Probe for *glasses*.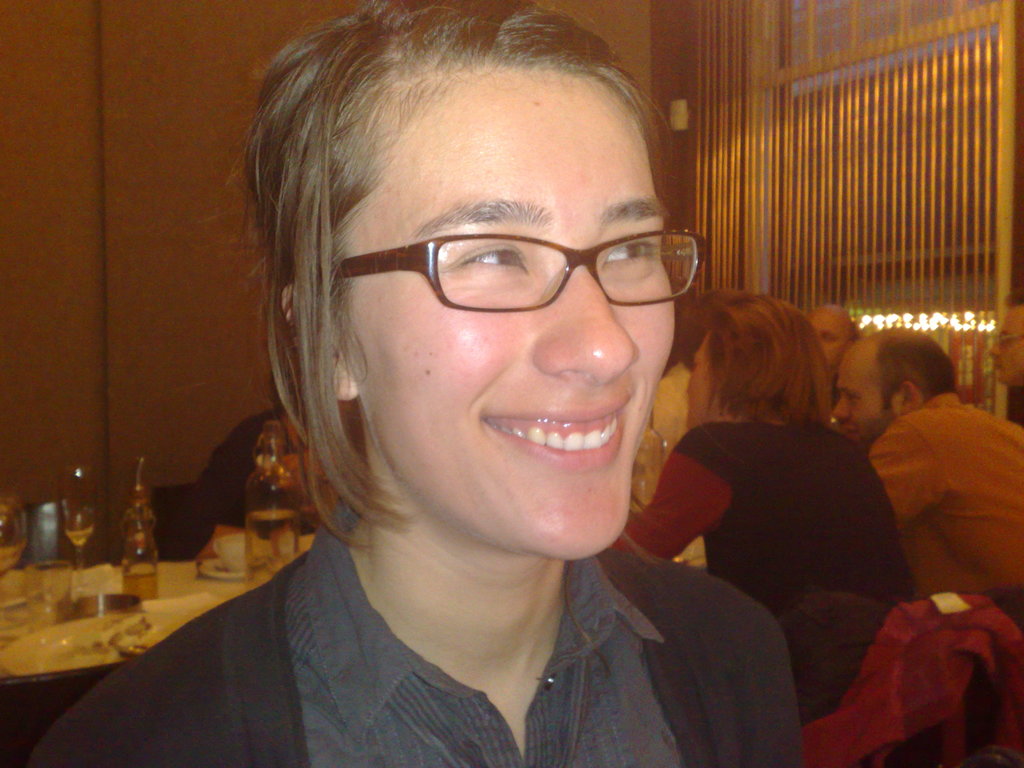
Probe result: (321, 198, 696, 318).
